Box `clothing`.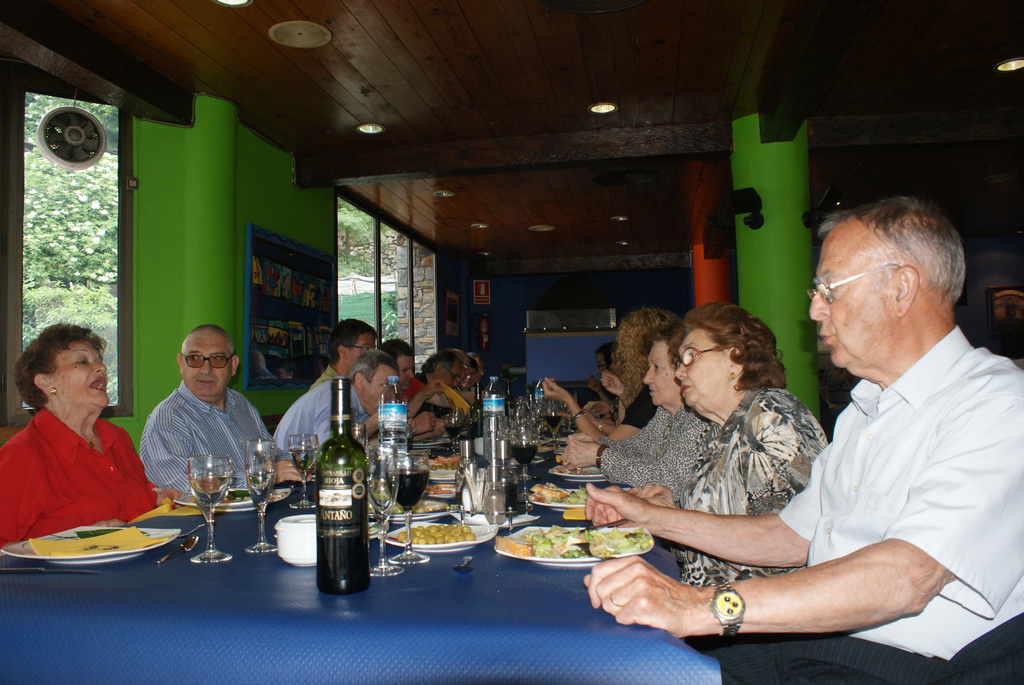
268/379/378/452.
